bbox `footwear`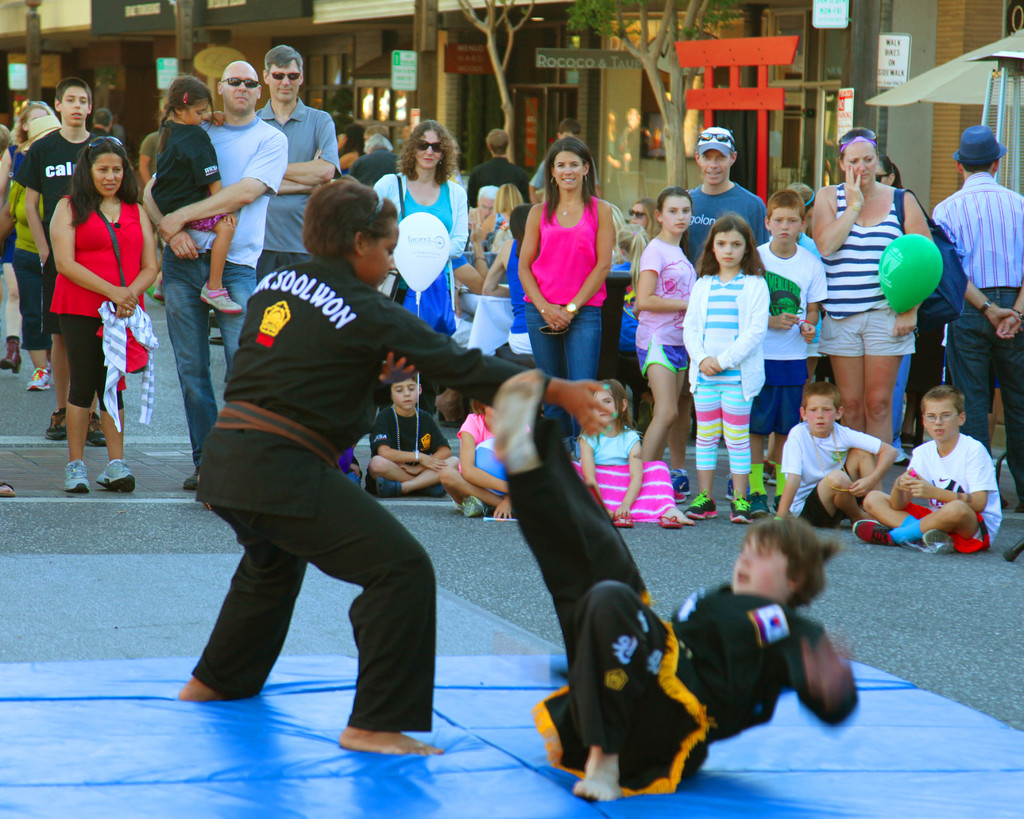
(201, 282, 242, 321)
